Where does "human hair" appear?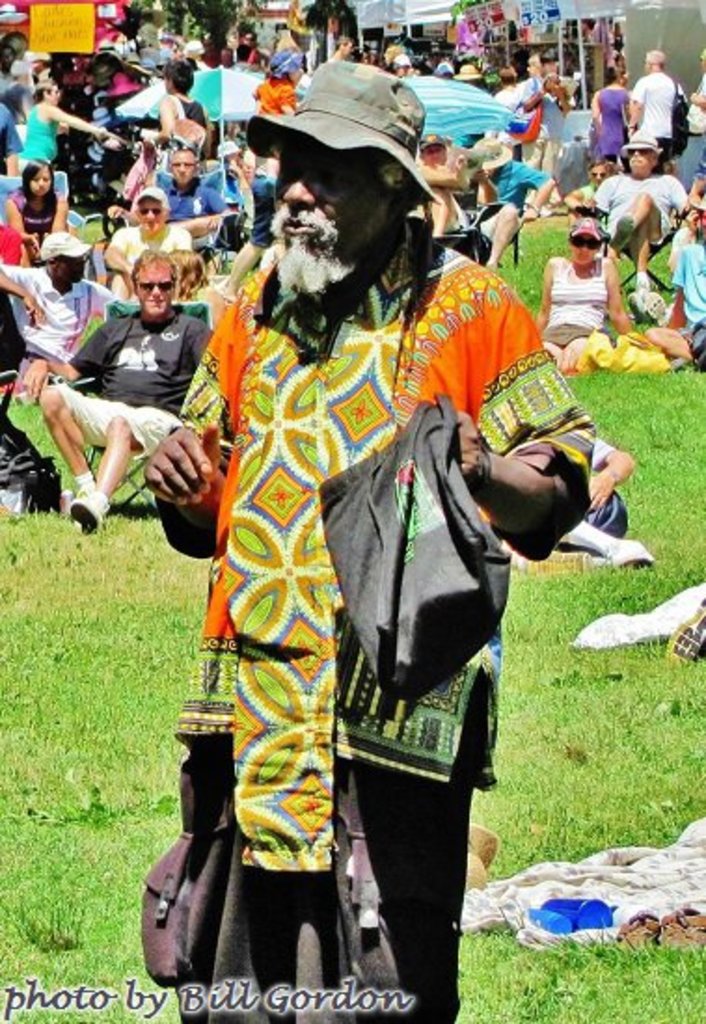
Appears at BBox(43, 259, 56, 276).
